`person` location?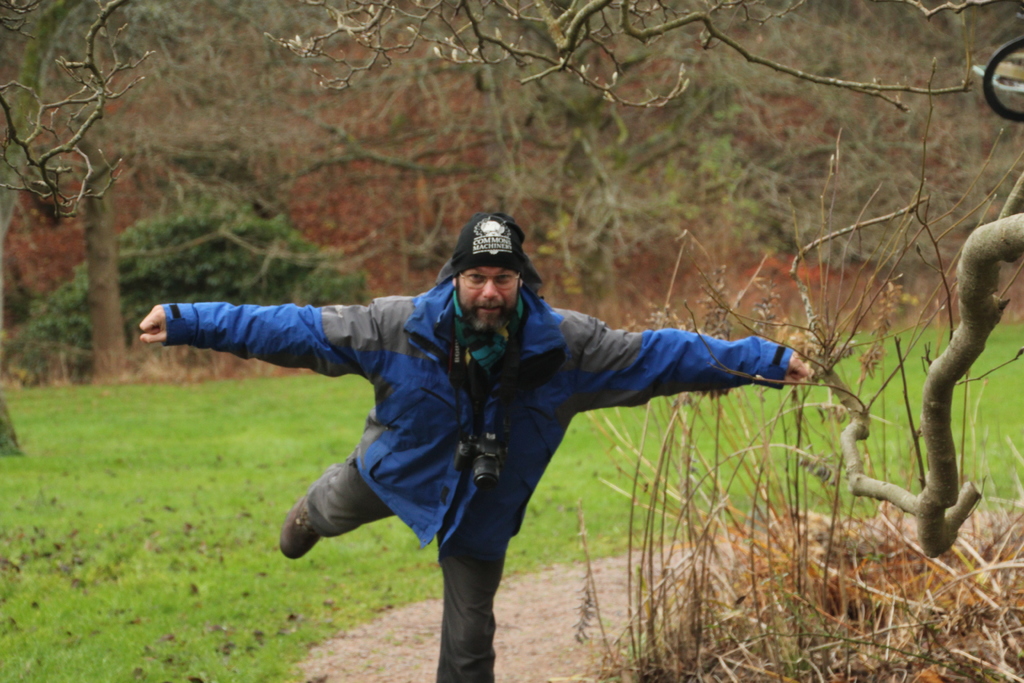
box(137, 215, 818, 682)
